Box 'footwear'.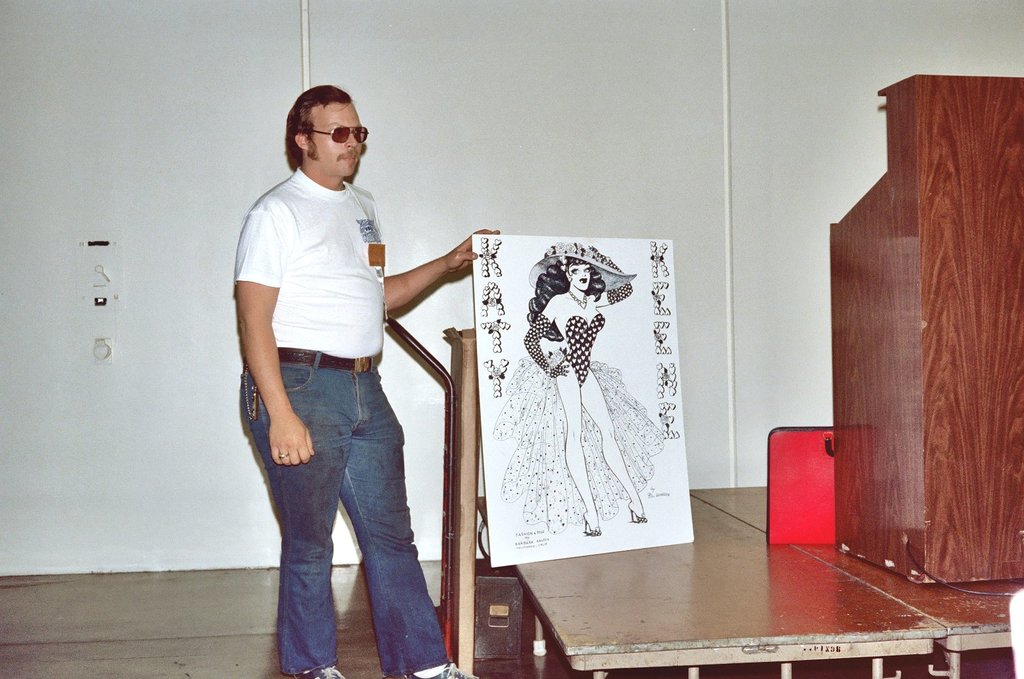
left=298, top=661, right=346, bottom=678.
